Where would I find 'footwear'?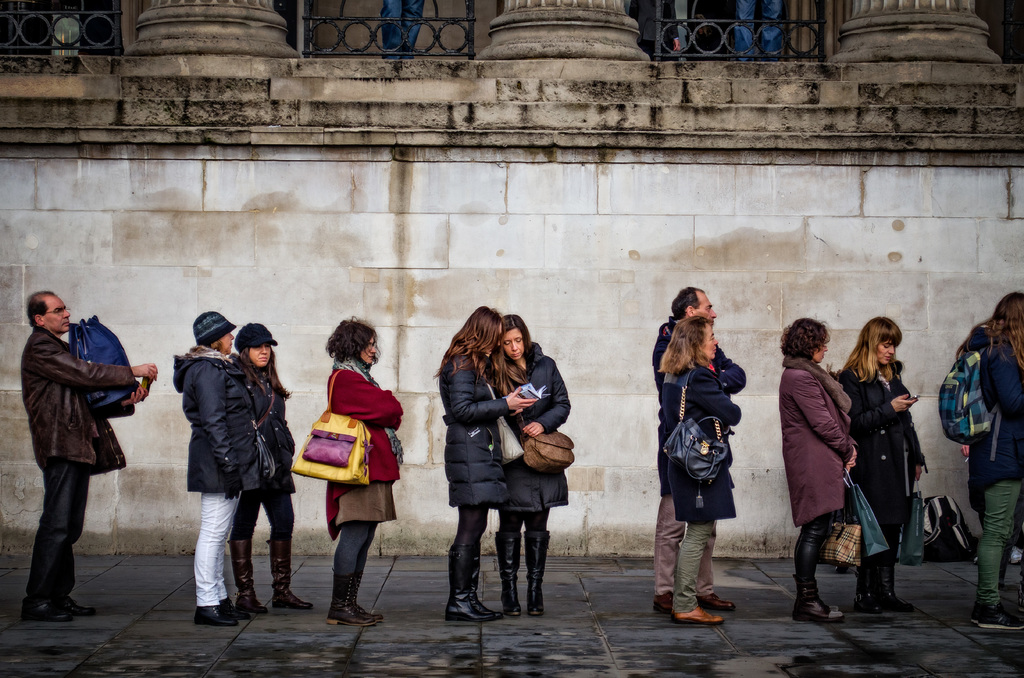
At bbox=[468, 520, 499, 613].
